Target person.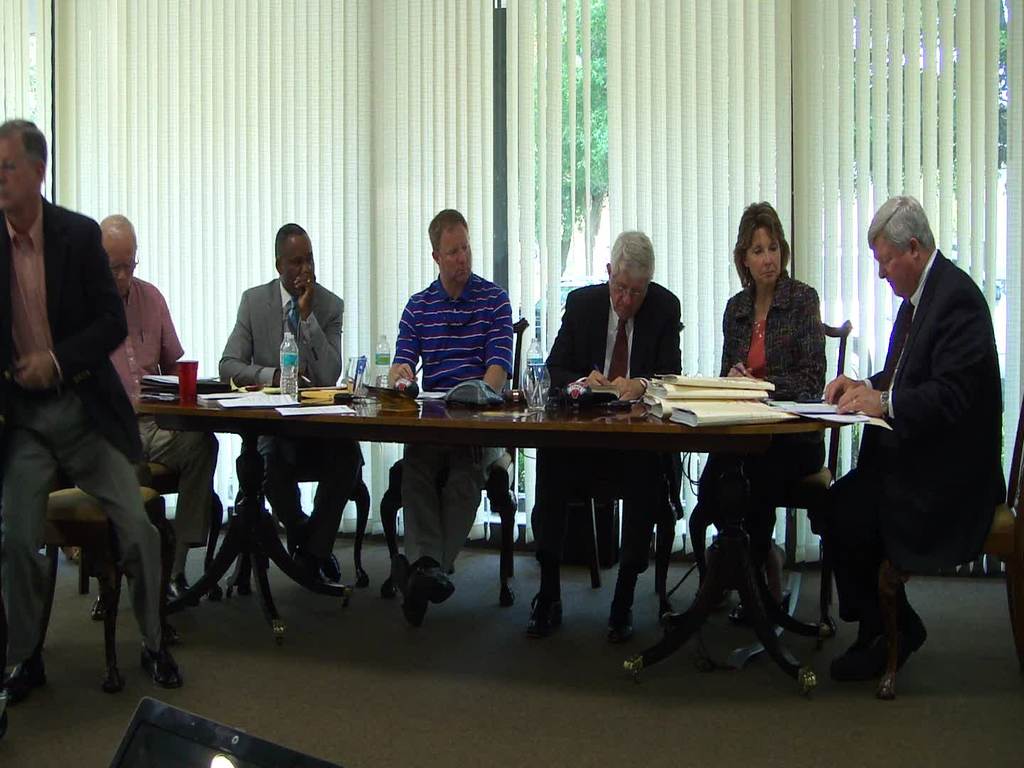
Target region: rect(545, 233, 688, 571).
